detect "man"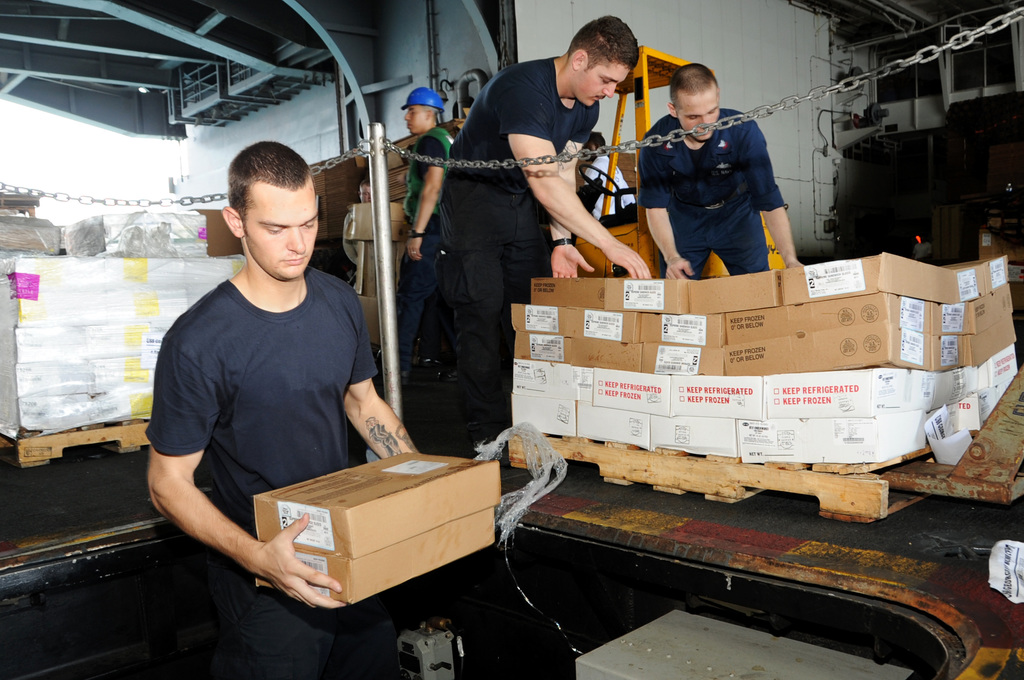
crop(581, 129, 635, 221)
